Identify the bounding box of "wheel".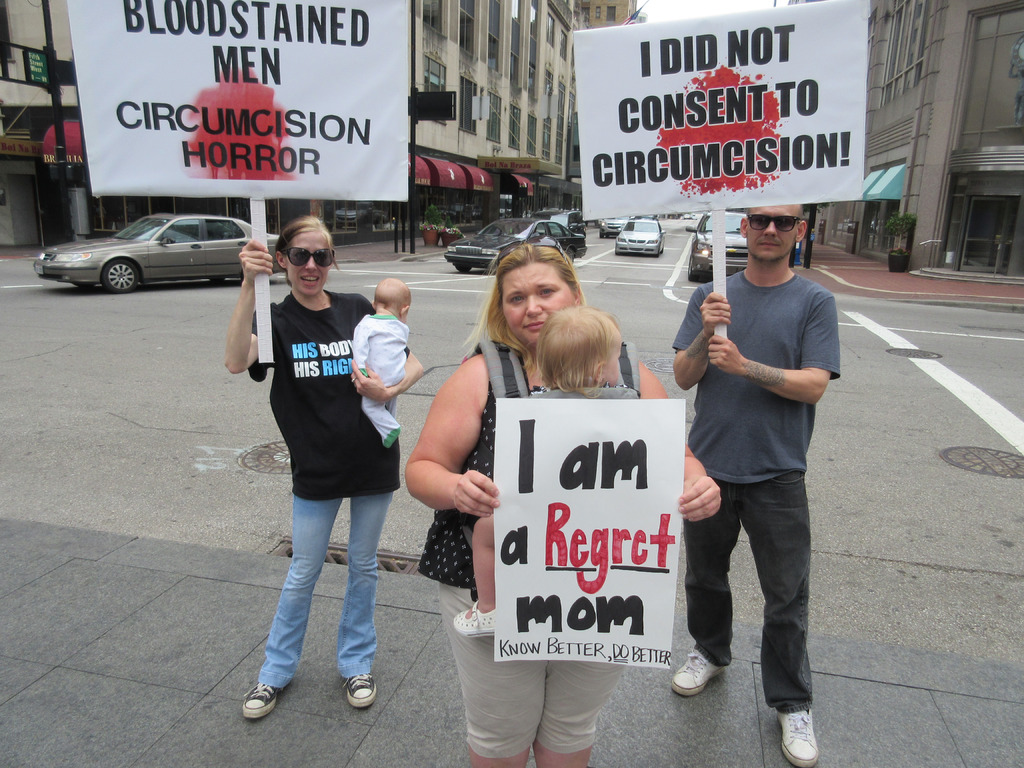
BBox(106, 262, 143, 298).
